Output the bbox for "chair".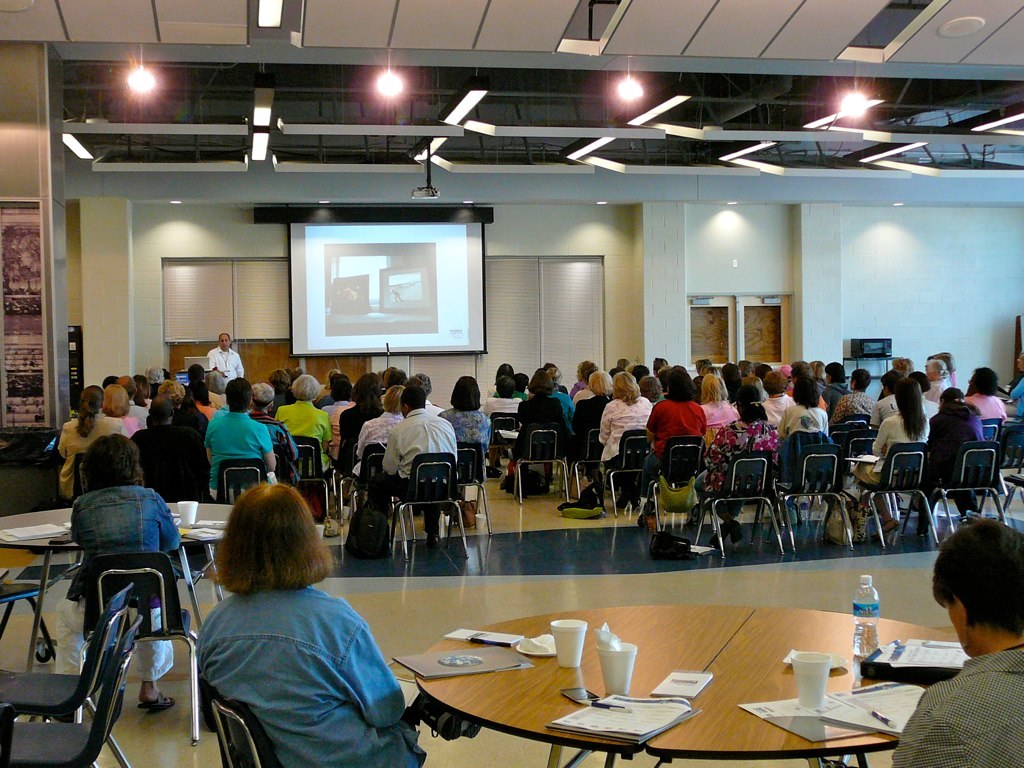
l=0, t=701, r=15, b=767.
